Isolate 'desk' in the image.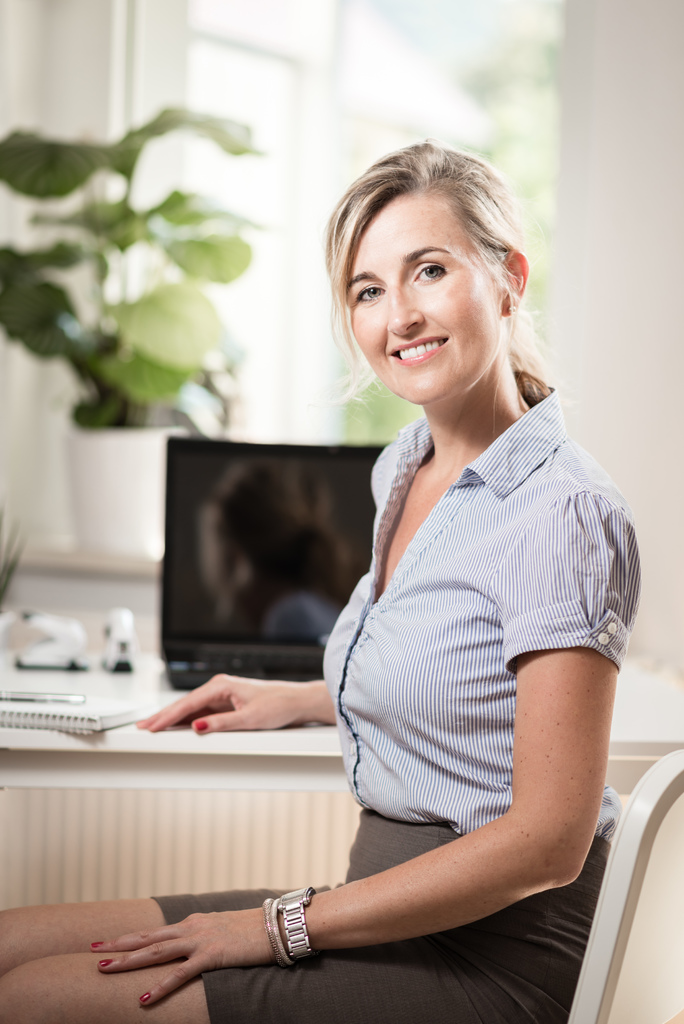
Isolated region: {"x1": 0, "y1": 642, "x2": 683, "y2": 1023}.
